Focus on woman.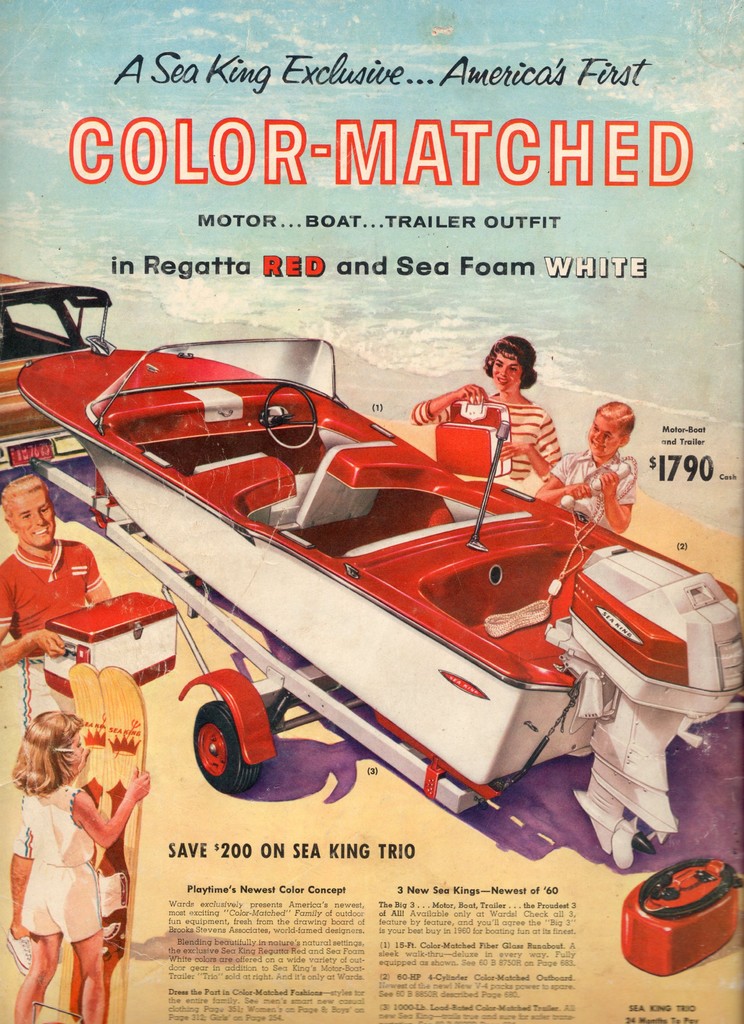
Focused at [left=426, top=323, right=577, bottom=508].
